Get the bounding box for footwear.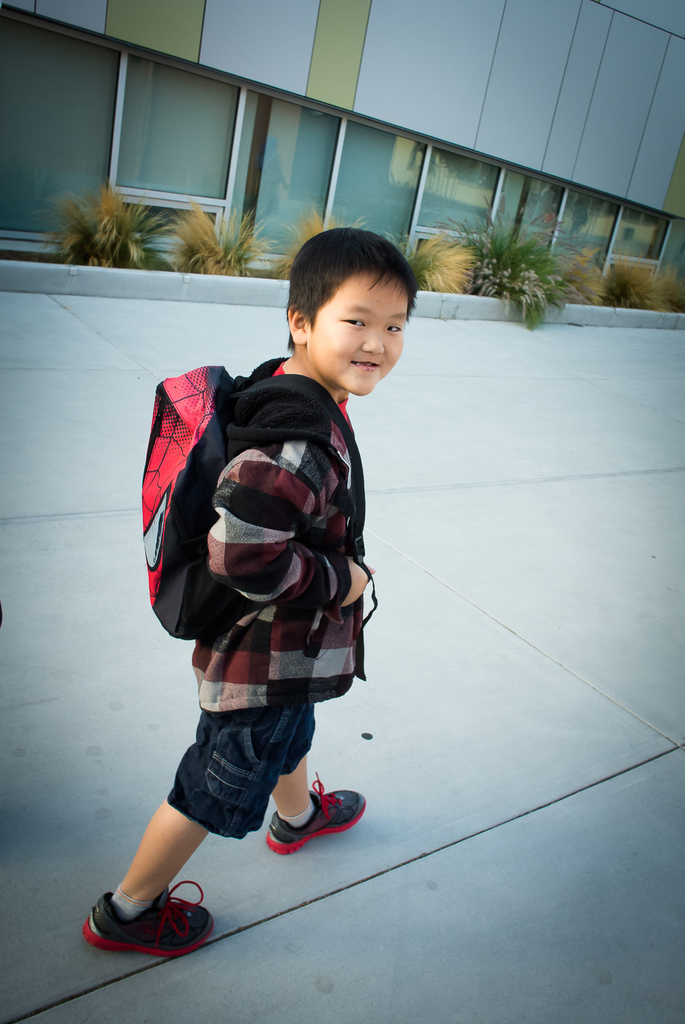
BBox(79, 876, 218, 962).
